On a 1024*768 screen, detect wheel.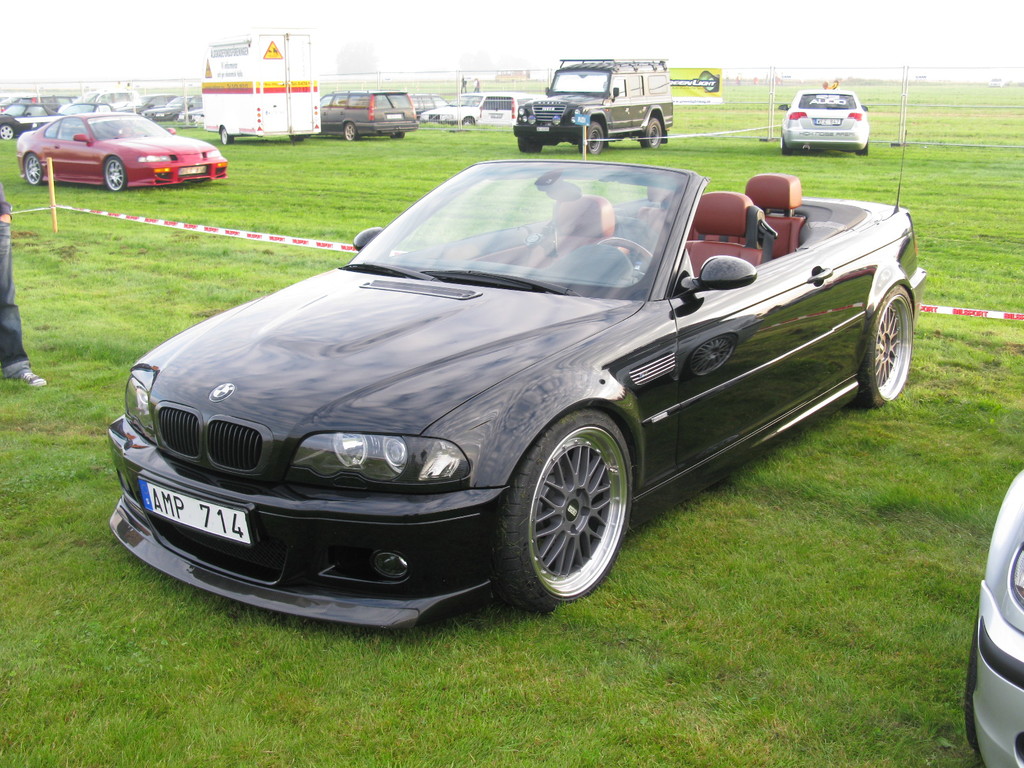
locate(641, 115, 664, 150).
